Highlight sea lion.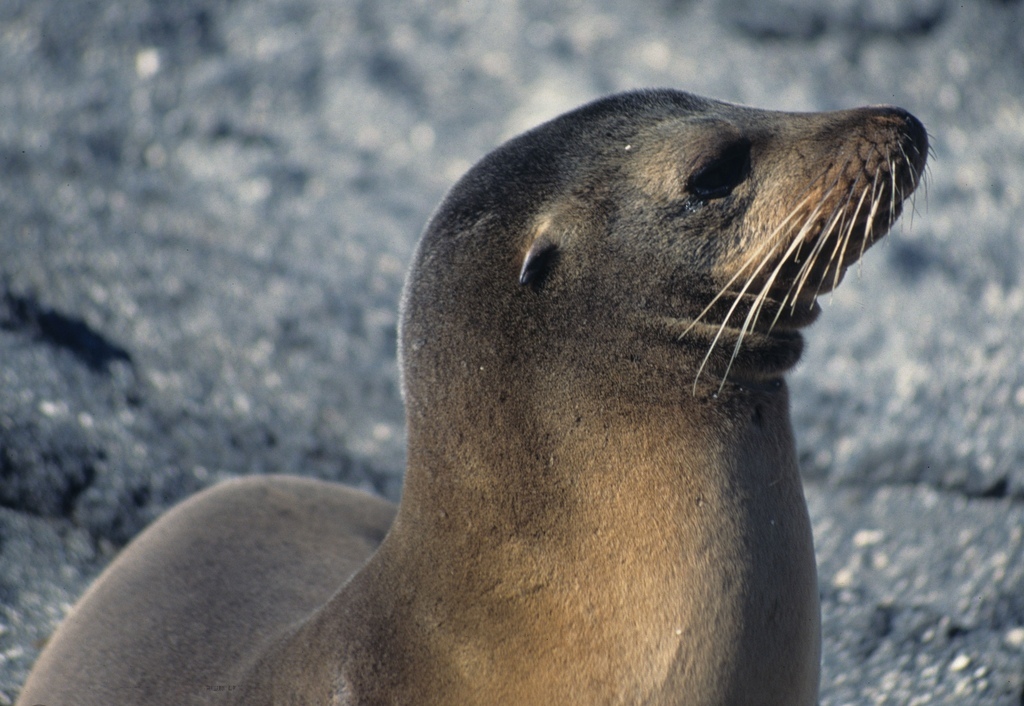
Highlighted region: detection(11, 81, 941, 705).
